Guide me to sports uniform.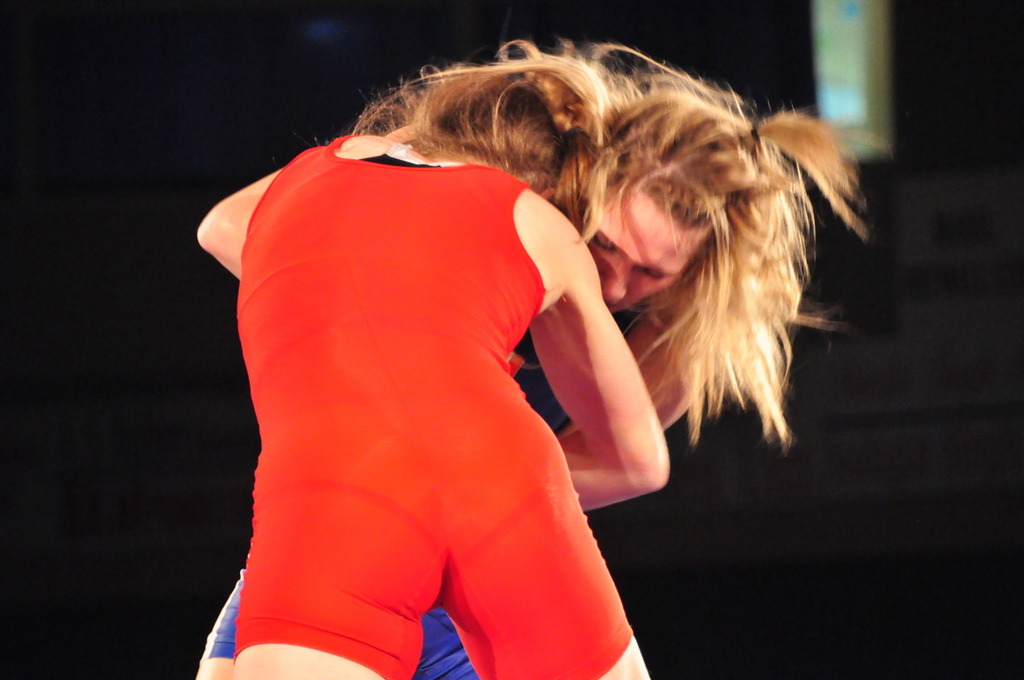
Guidance: [x1=178, y1=140, x2=687, y2=653].
